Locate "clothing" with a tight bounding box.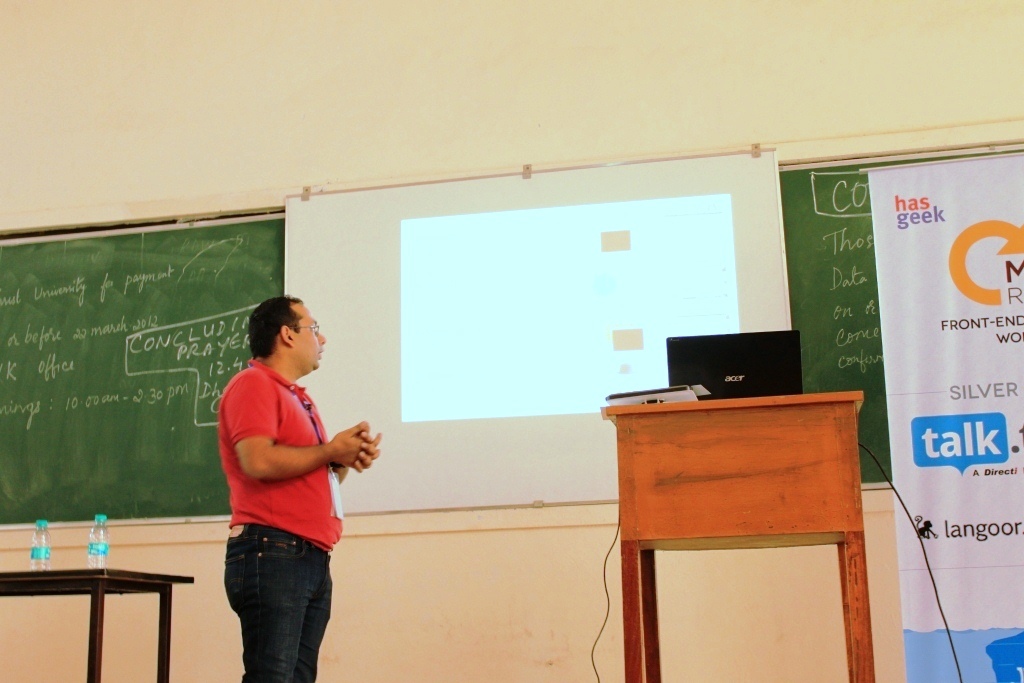
BBox(216, 356, 341, 682).
